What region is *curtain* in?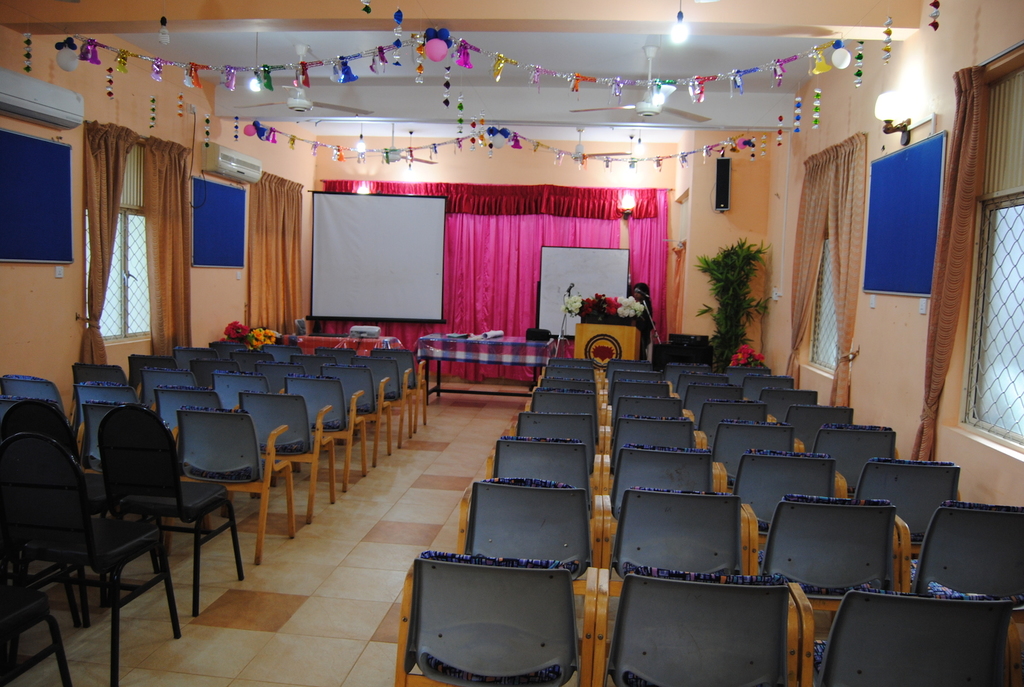
<box>319,167,669,346</box>.
